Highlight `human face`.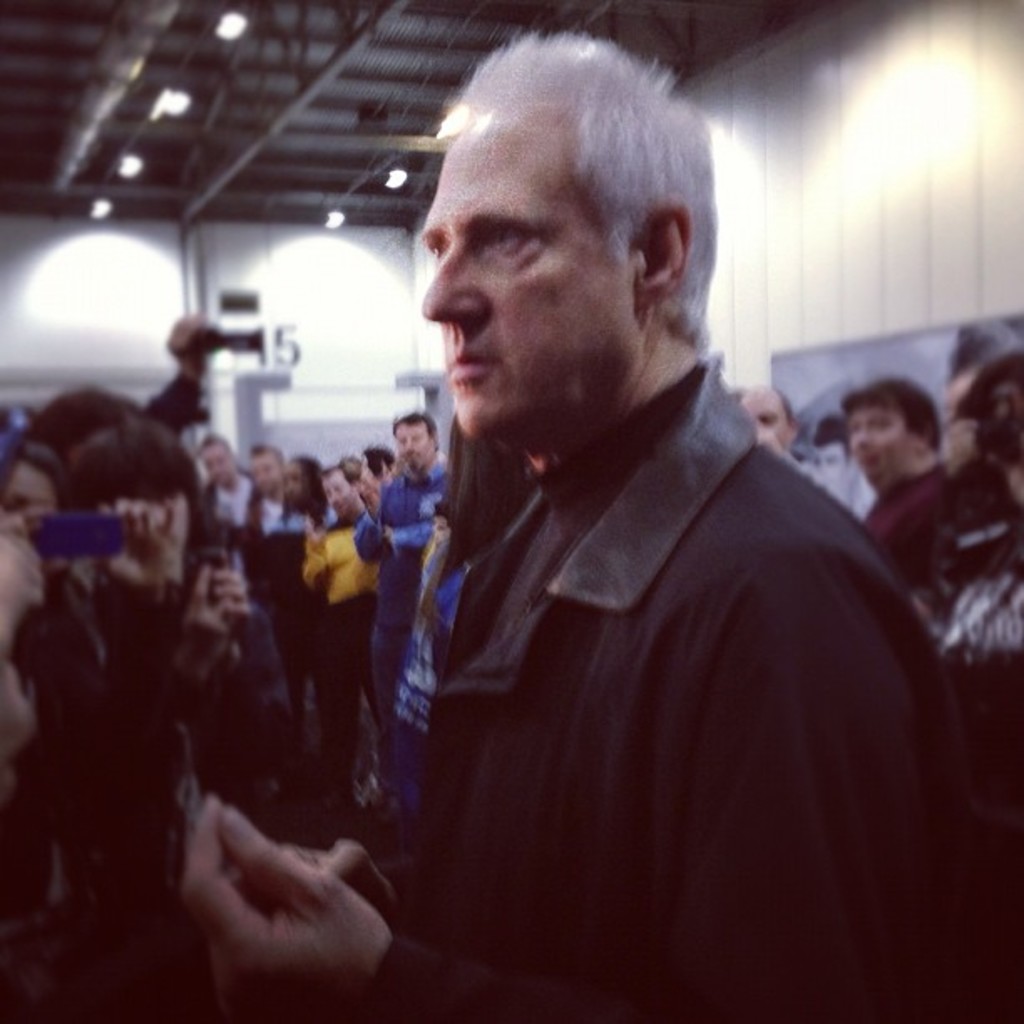
Highlighted region: box(422, 92, 639, 433).
